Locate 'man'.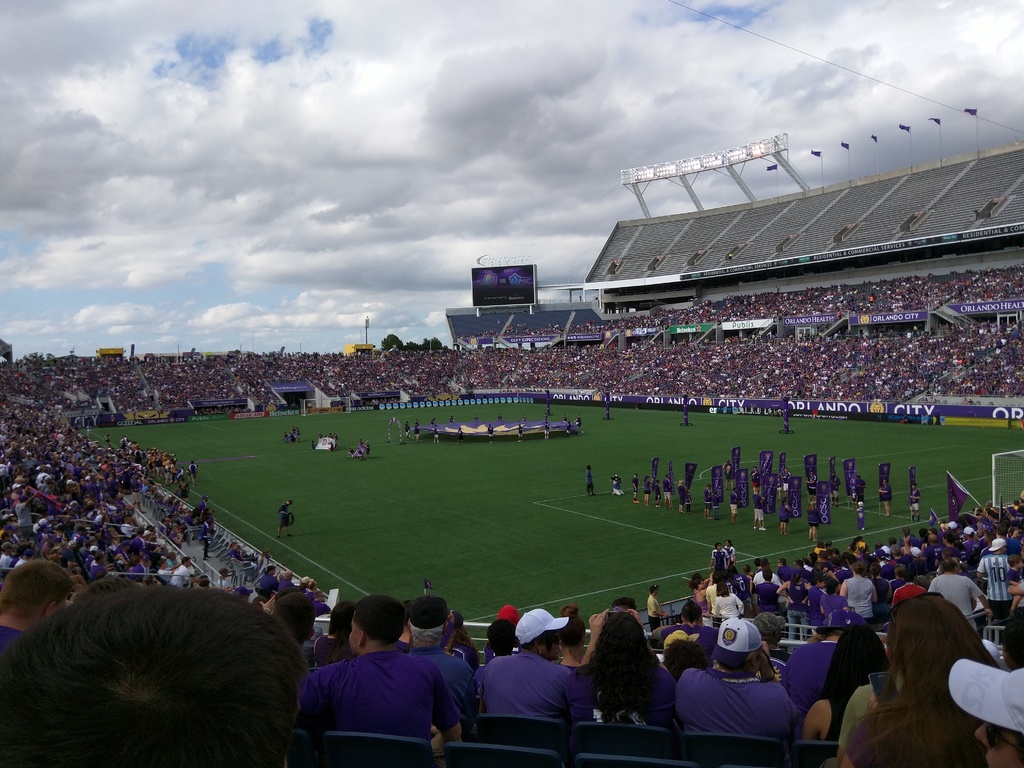
Bounding box: bbox=(285, 620, 469, 760).
